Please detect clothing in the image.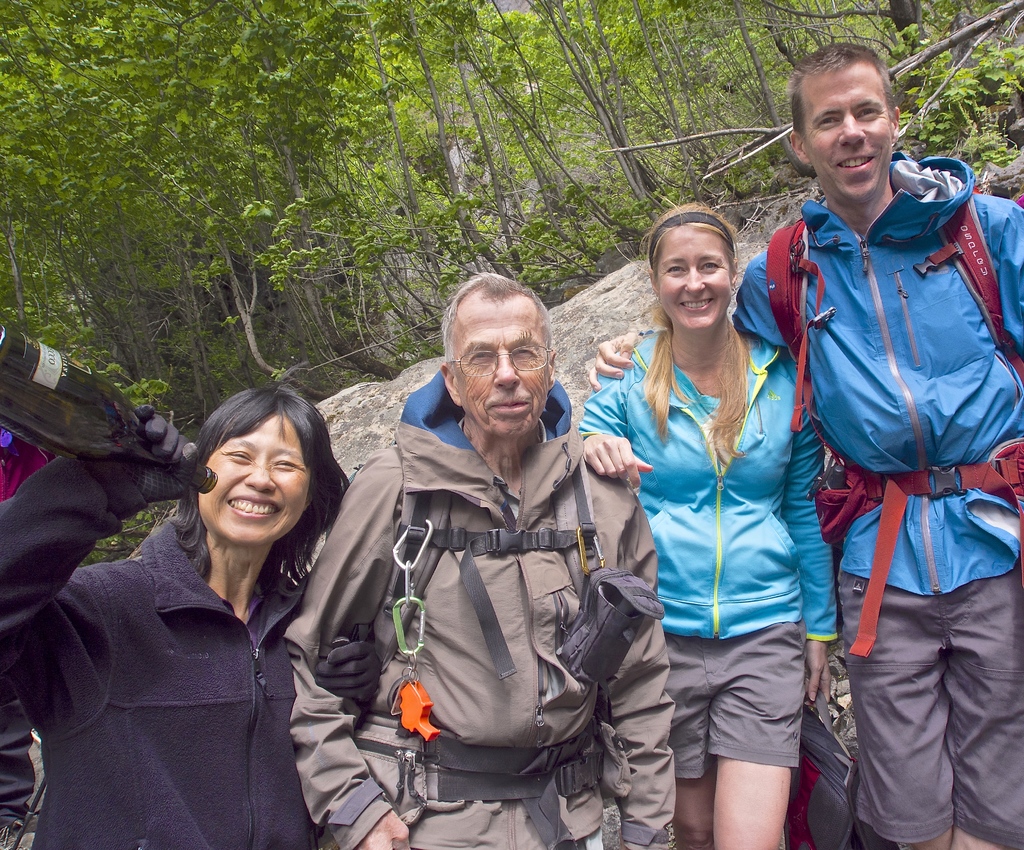
bbox(732, 148, 1023, 849).
